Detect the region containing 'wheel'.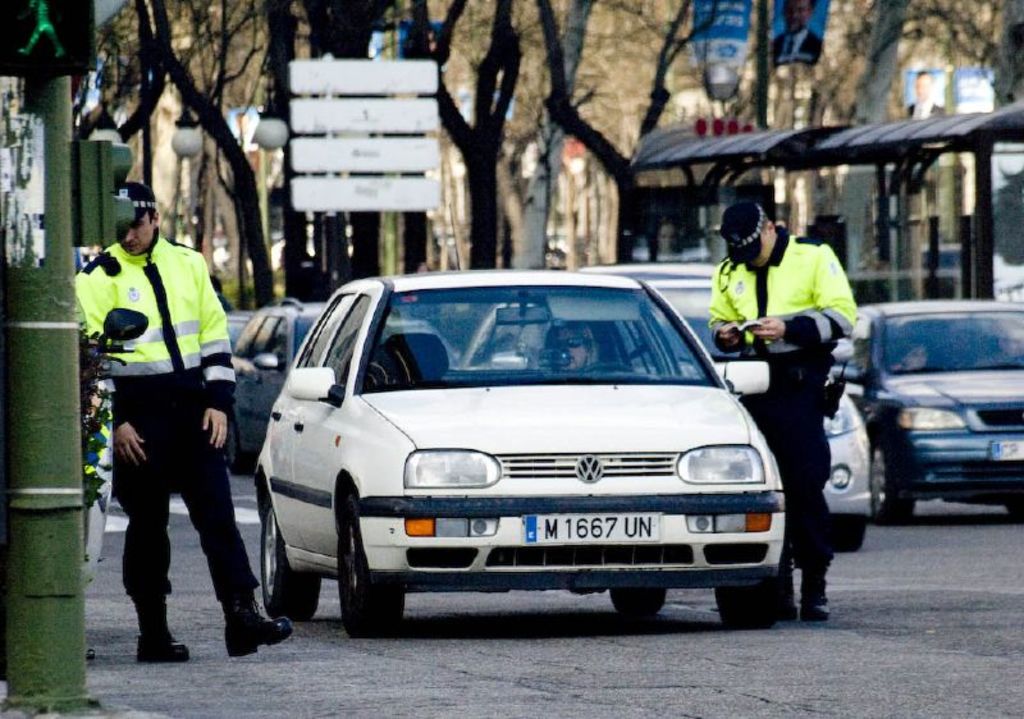
Rect(1009, 490, 1023, 519).
